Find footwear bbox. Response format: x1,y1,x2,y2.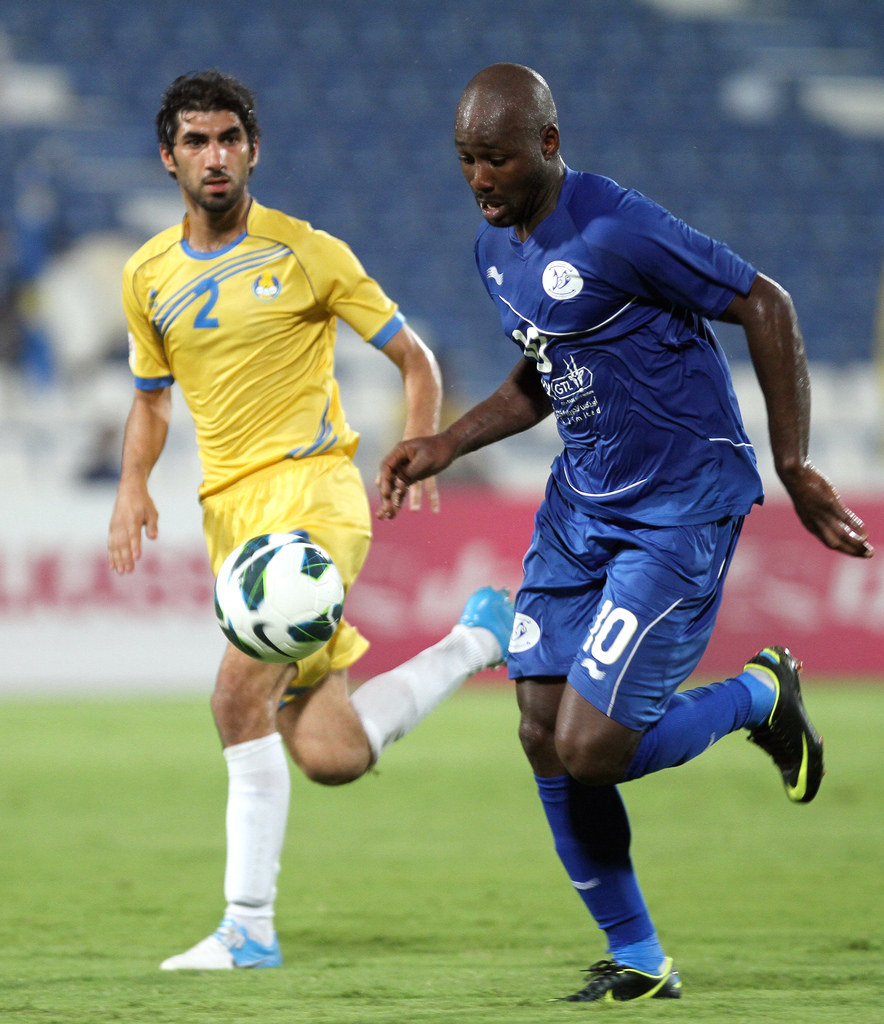
564,958,693,996.
